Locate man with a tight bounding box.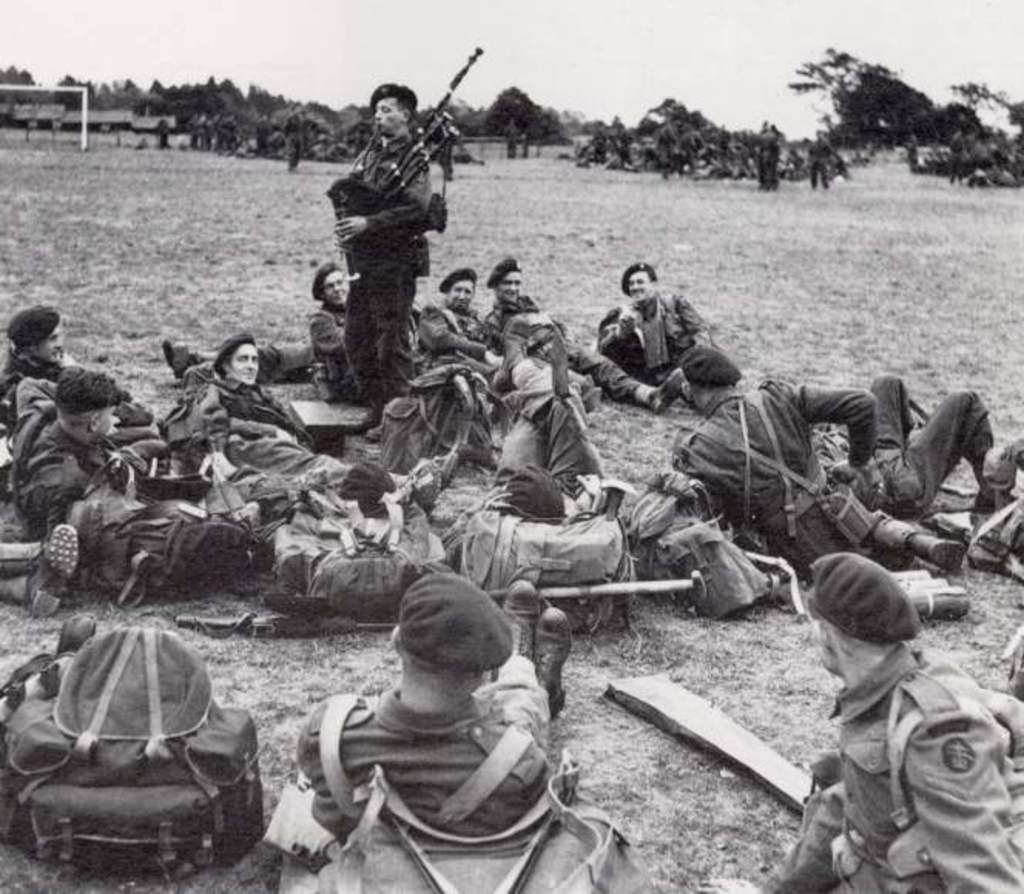
295, 567, 578, 846.
